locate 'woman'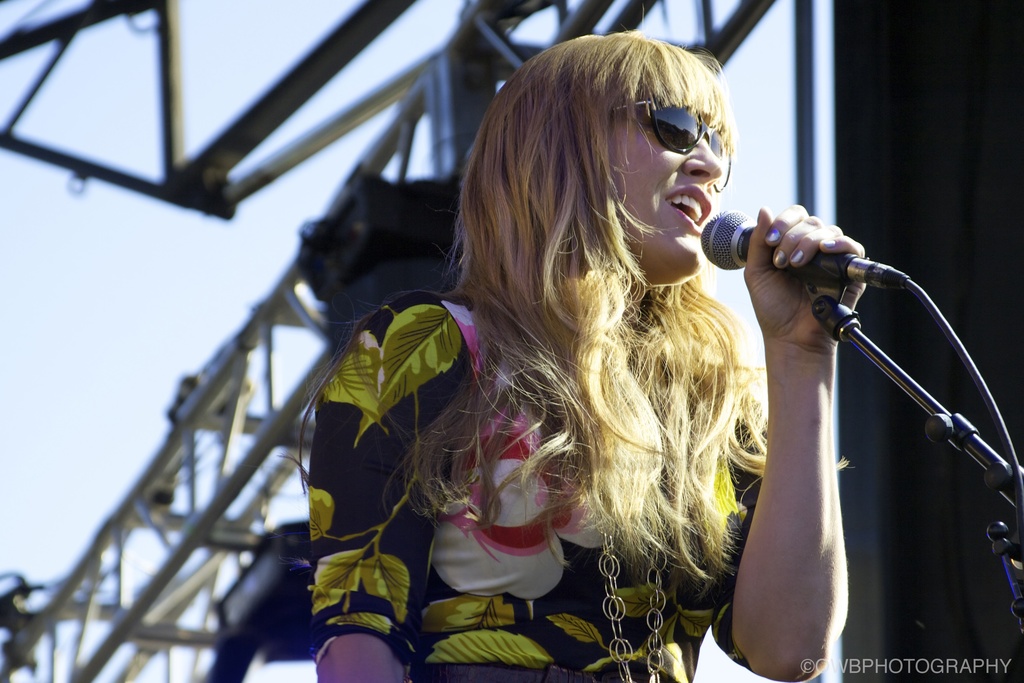
box(303, 26, 880, 682)
